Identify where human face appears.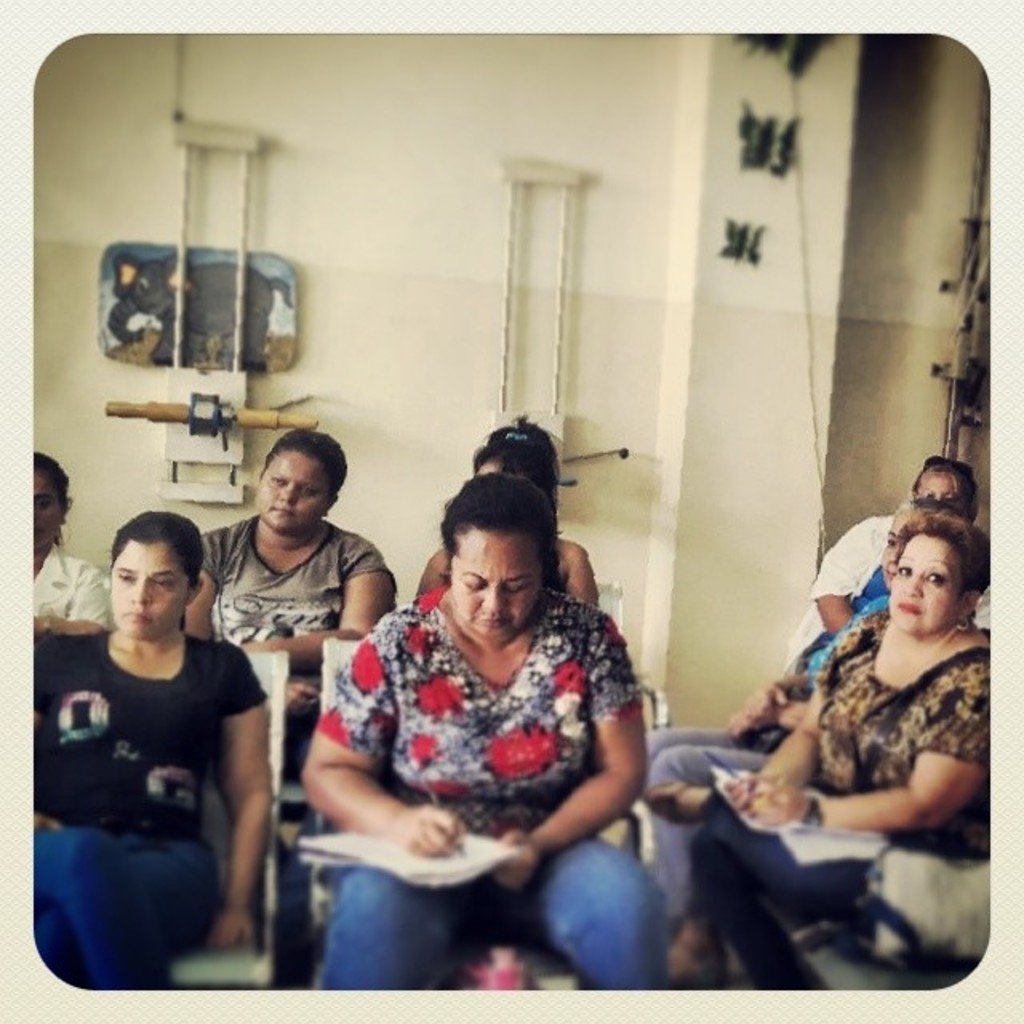
Appears at <region>29, 480, 58, 536</region>.
